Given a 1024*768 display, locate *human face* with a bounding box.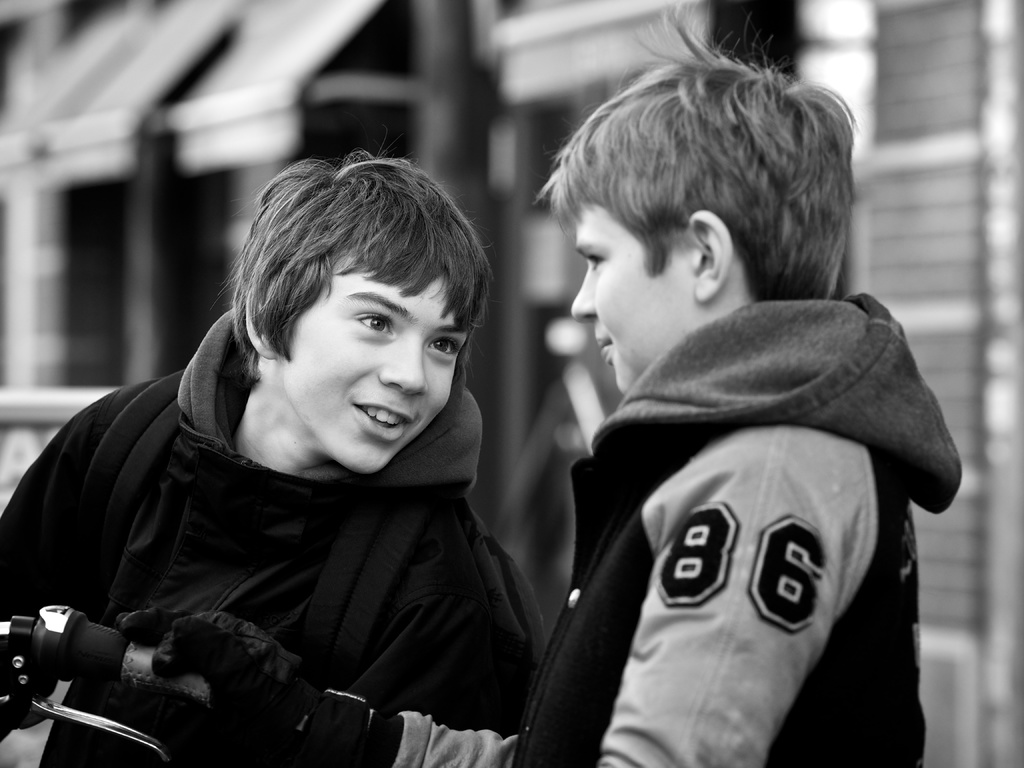
Located: left=278, top=262, right=467, bottom=474.
